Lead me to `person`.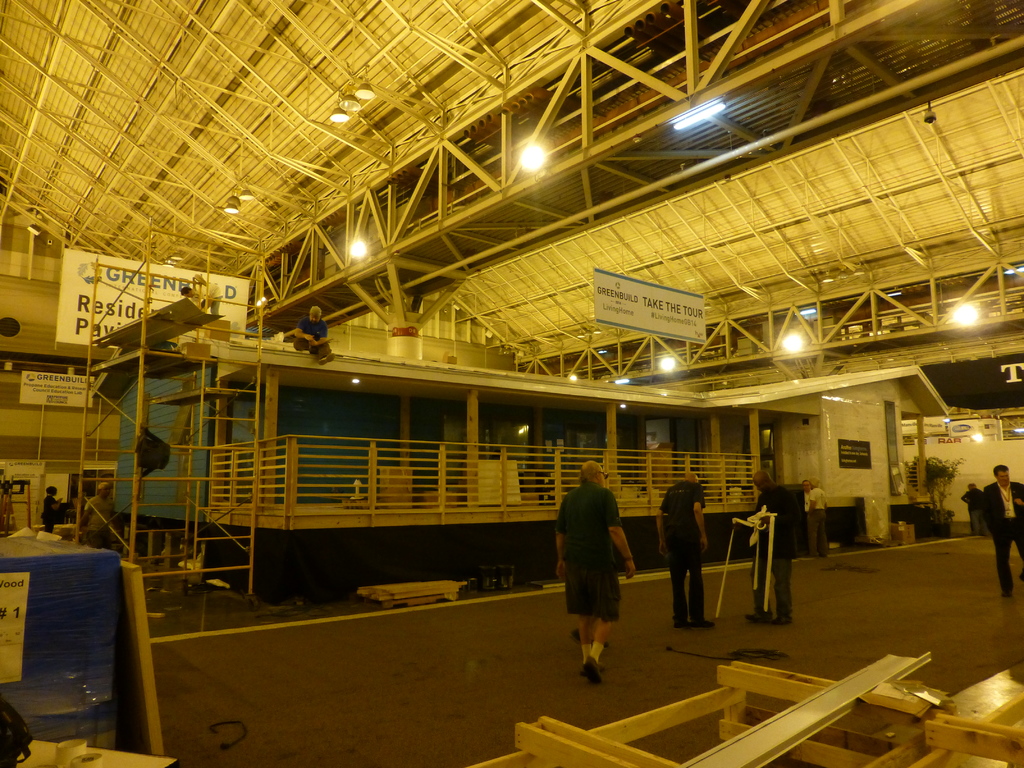
Lead to 657,464,714,623.
